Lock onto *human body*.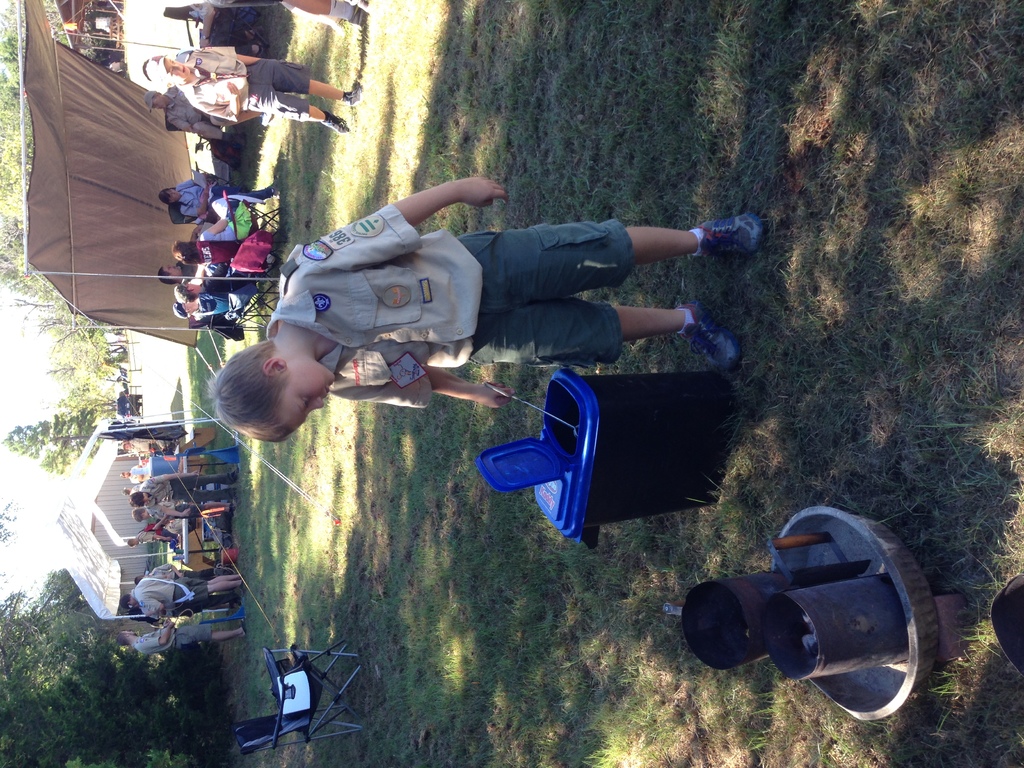
Locked: x1=125, y1=529, x2=169, y2=543.
